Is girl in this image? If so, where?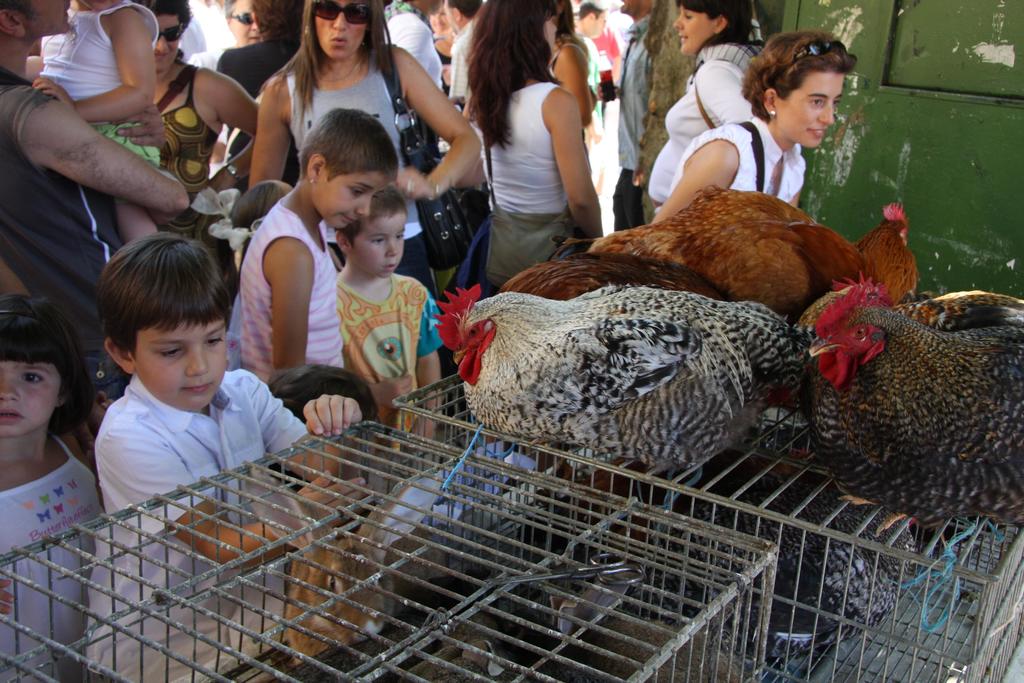
Yes, at l=459, t=0, r=603, b=298.
